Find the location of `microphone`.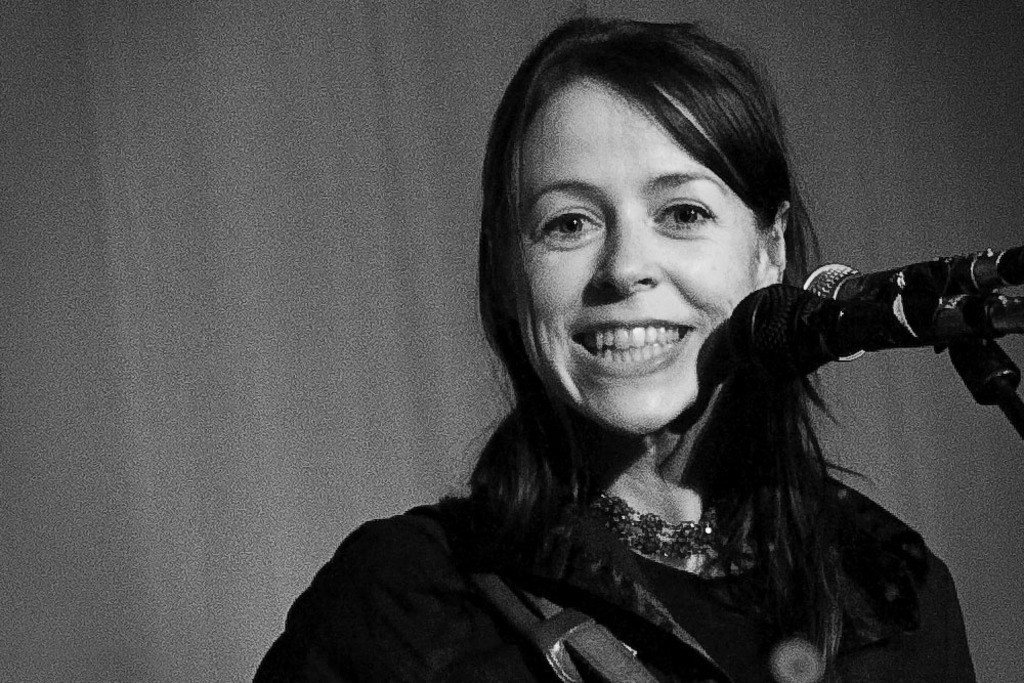
Location: (724, 287, 1023, 384).
